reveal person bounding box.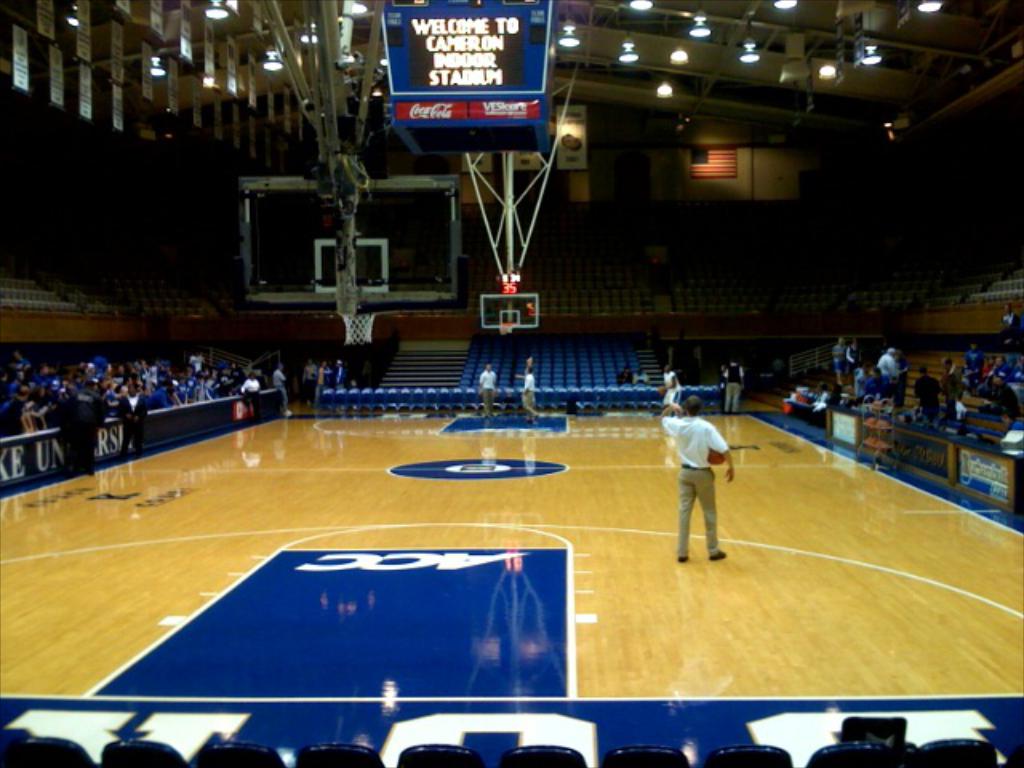
Revealed: crop(827, 330, 850, 389).
